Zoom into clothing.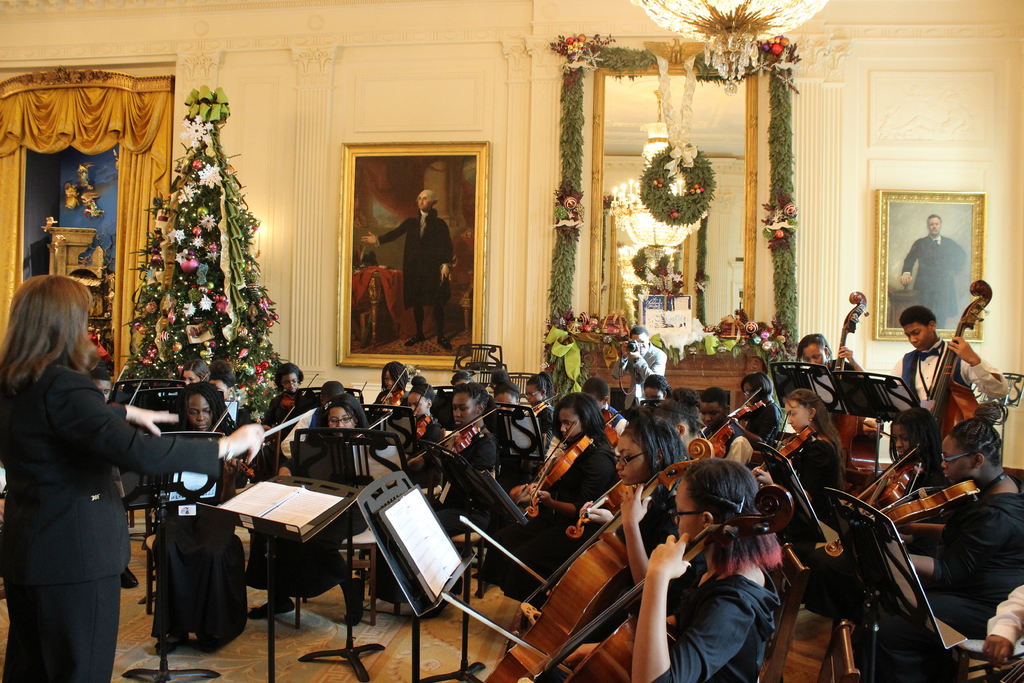
Zoom target: bbox=(916, 480, 1023, 635).
